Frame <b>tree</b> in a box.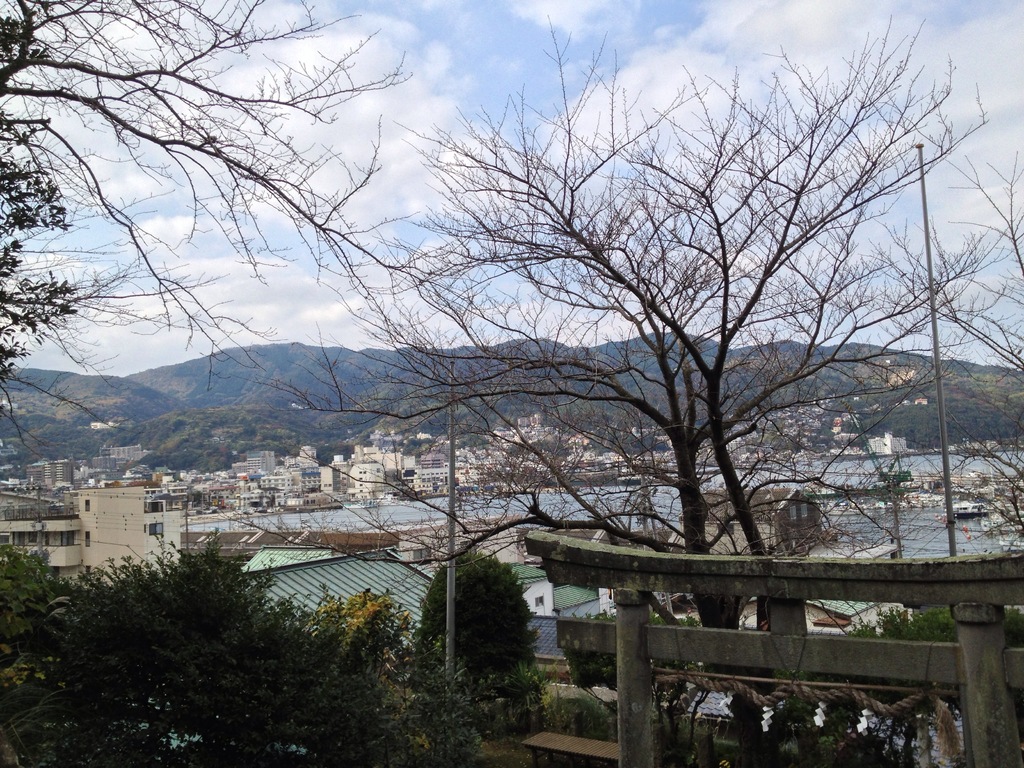
<box>419,547,536,767</box>.
